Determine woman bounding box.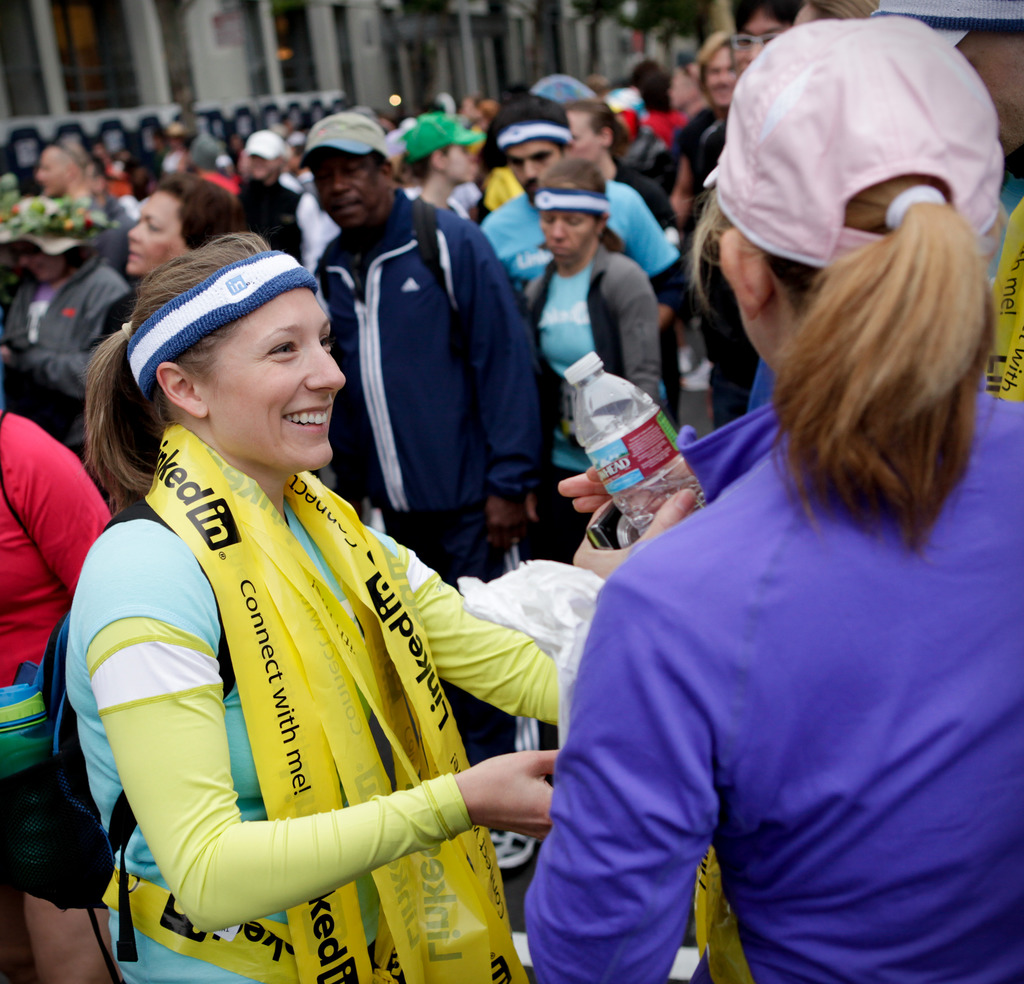
Determined: [566,97,687,434].
